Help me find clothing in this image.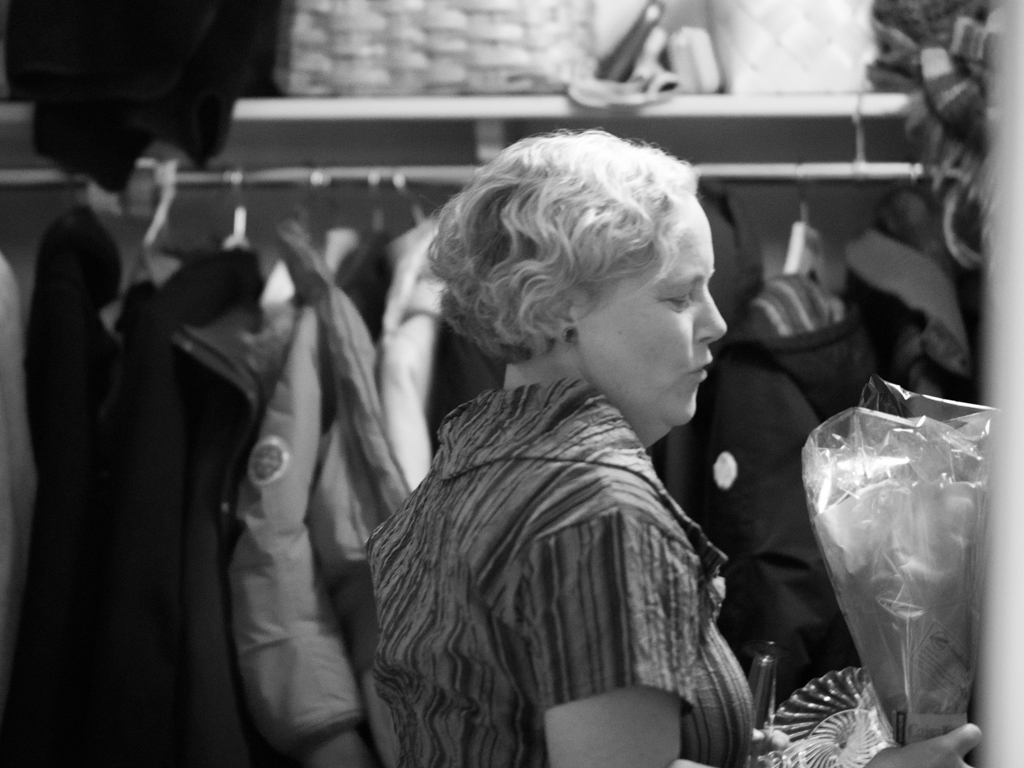
Found it: region(216, 218, 404, 754).
